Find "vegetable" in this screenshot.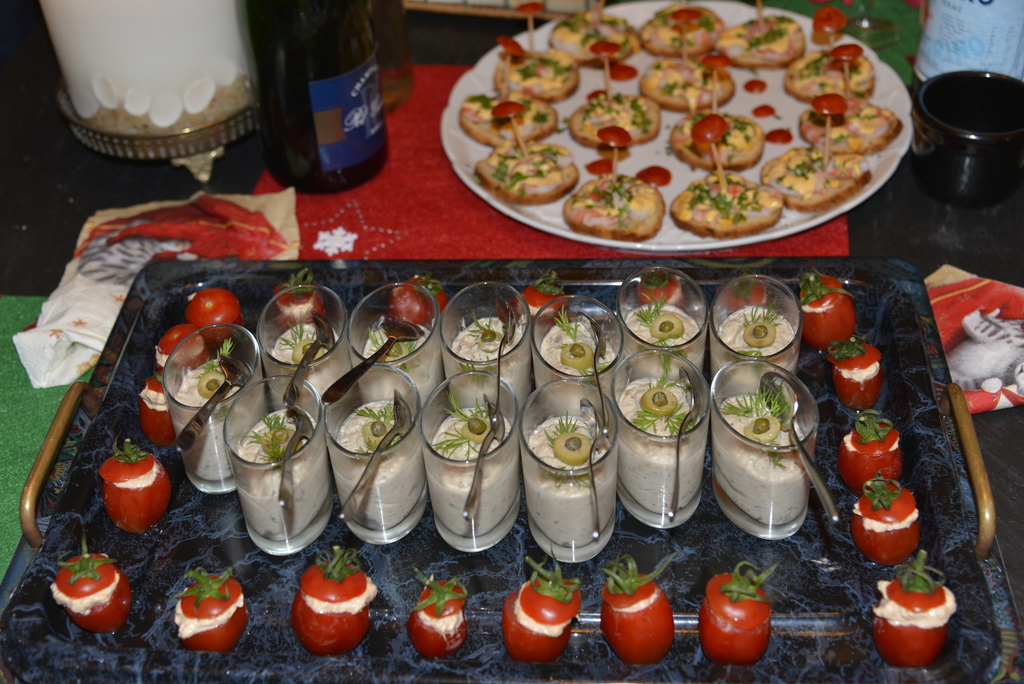
The bounding box for "vegetable" is detection(524, 269, 565, 311).
